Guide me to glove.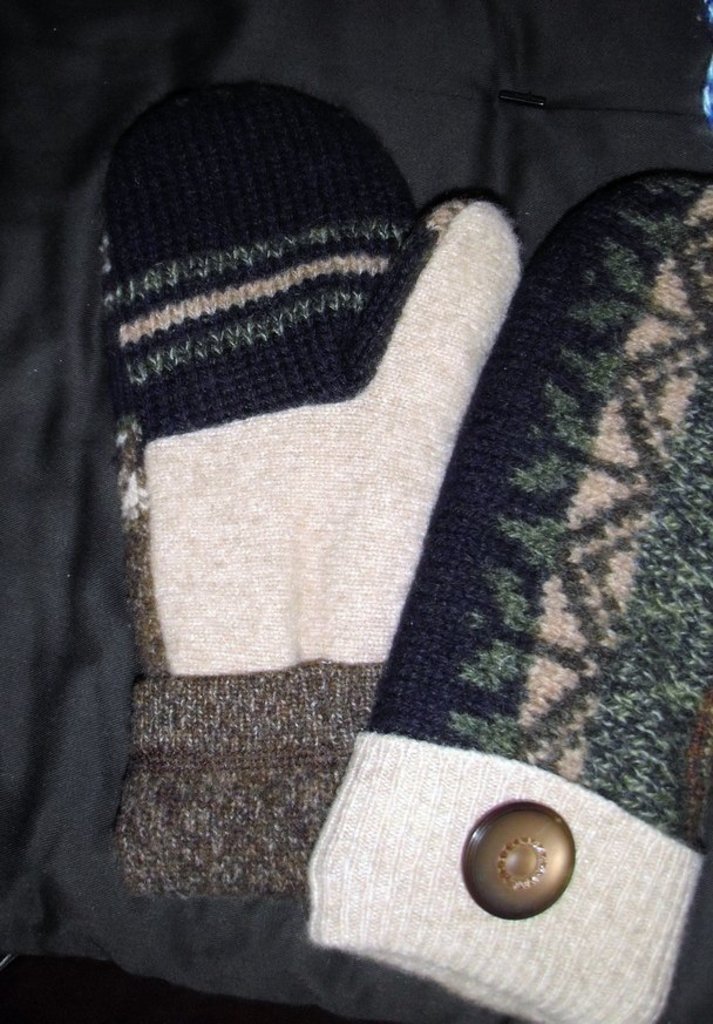
Guidance: [310, 169, 712, 1023].
